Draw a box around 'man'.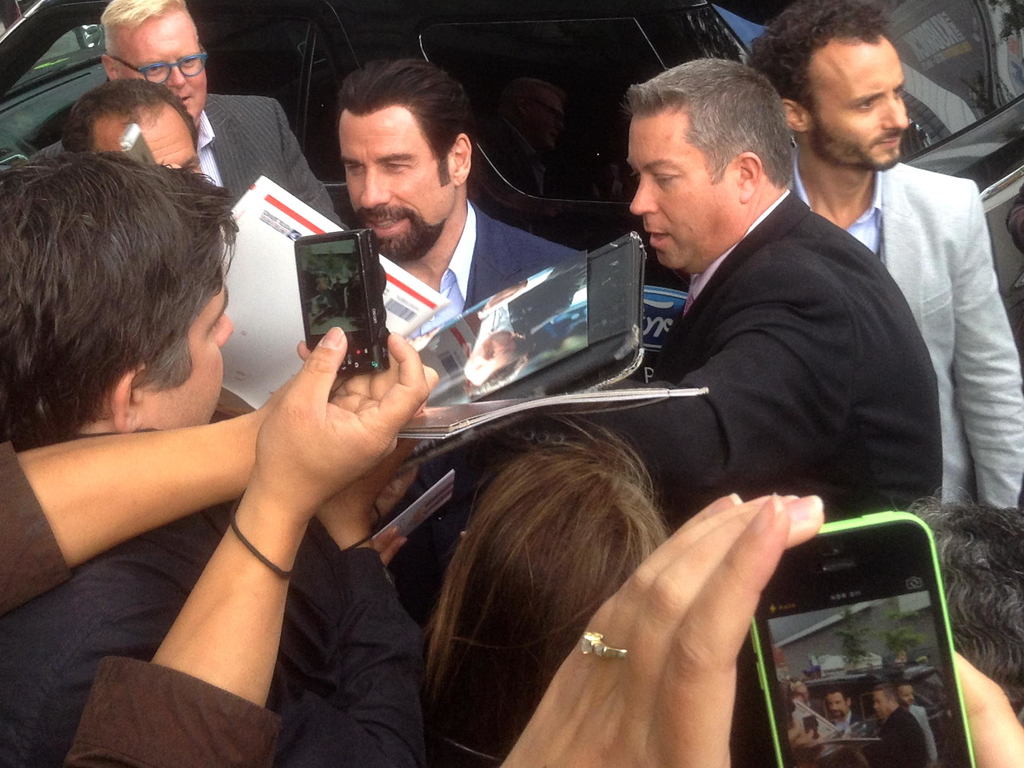
x1=333, y1=56, x2=584, y2=311.
